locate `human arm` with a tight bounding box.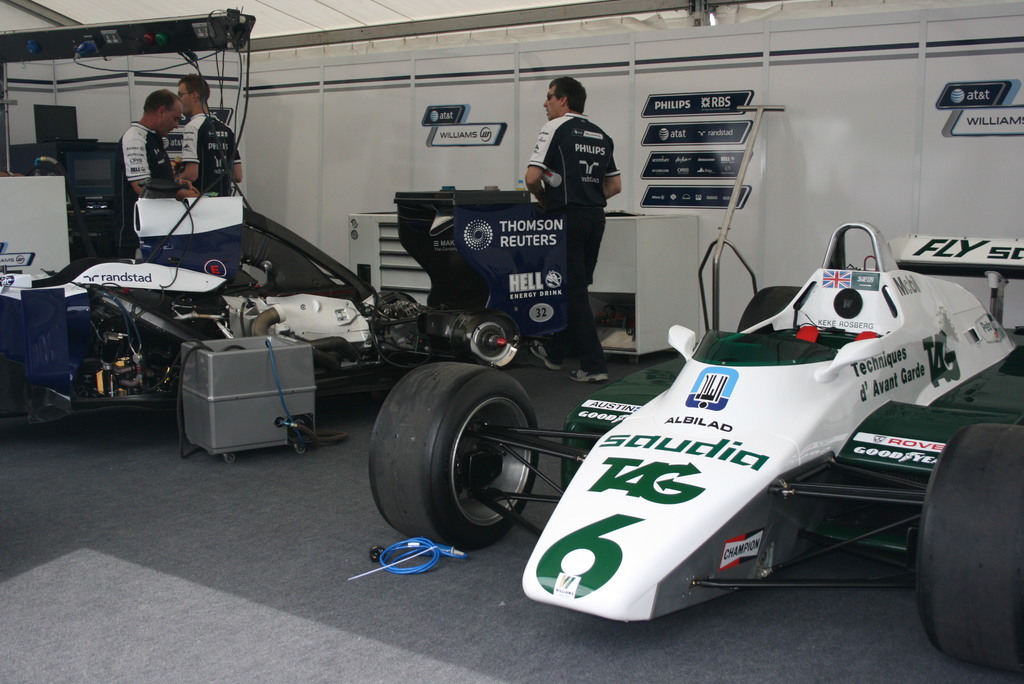
bbox(598, 152, 624, 199).
